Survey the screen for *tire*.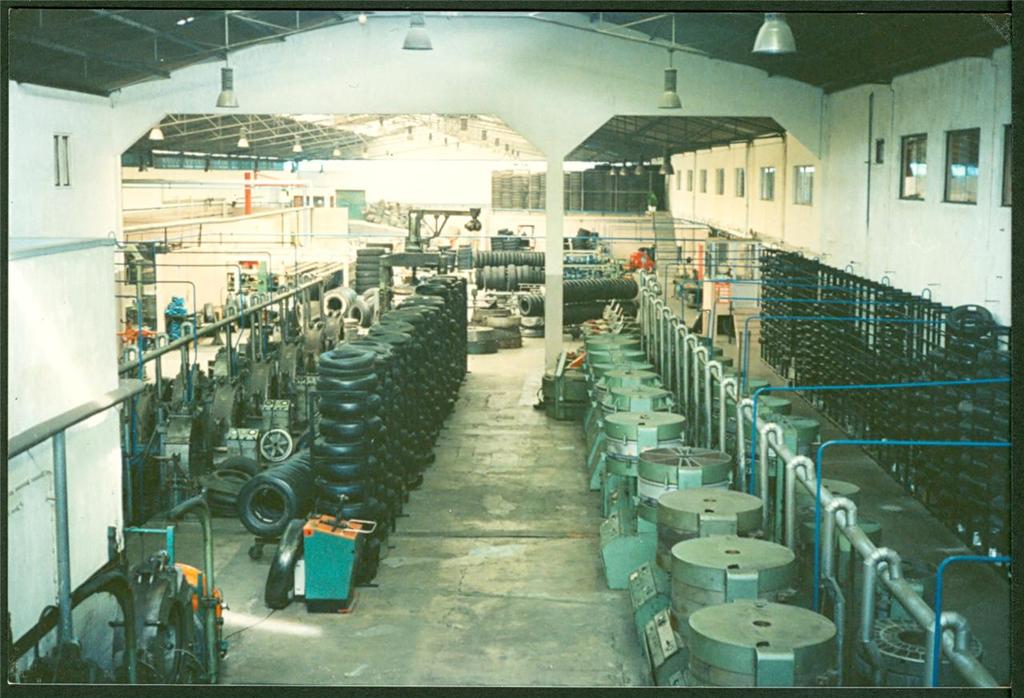
Survey found: <region>353, 298, 370, 326</region>.
